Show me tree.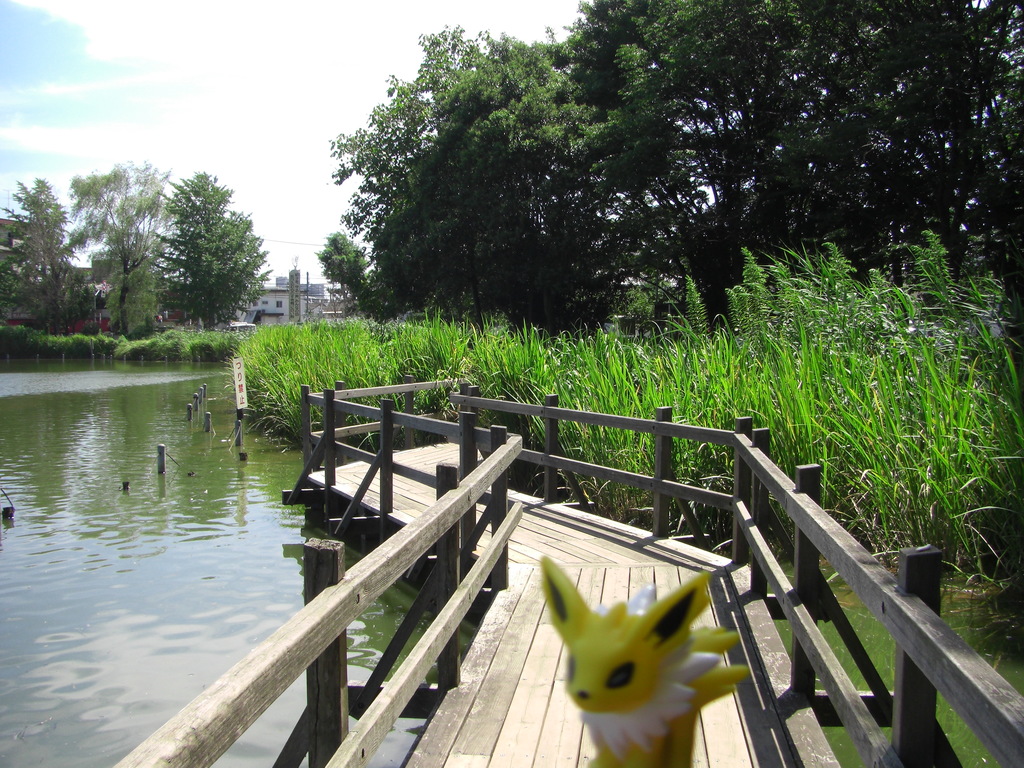
tree is here: BBox(0, 171, 81, 337).
